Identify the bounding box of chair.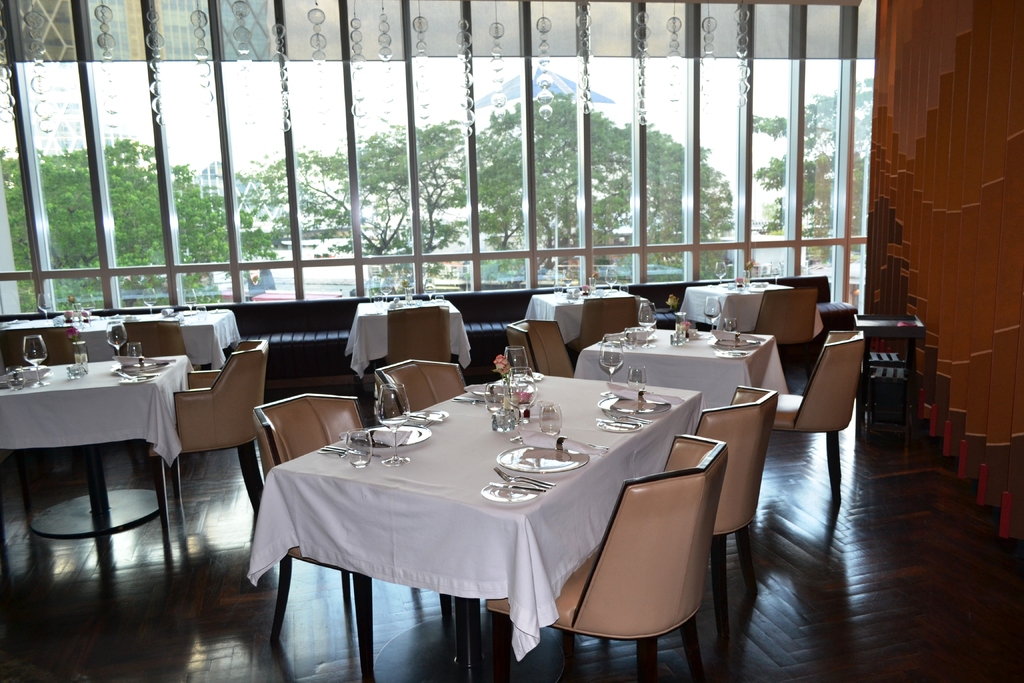
box(388, 306, 451, 374).
